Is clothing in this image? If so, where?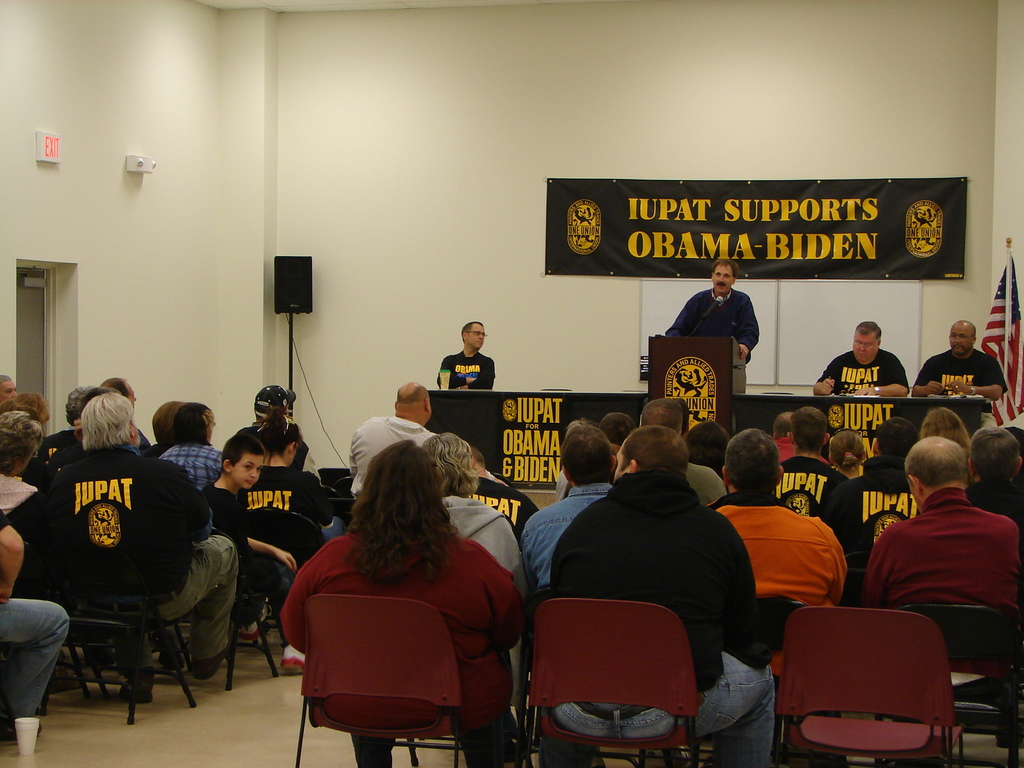
Yes, at [262, 529, 541, 767].
